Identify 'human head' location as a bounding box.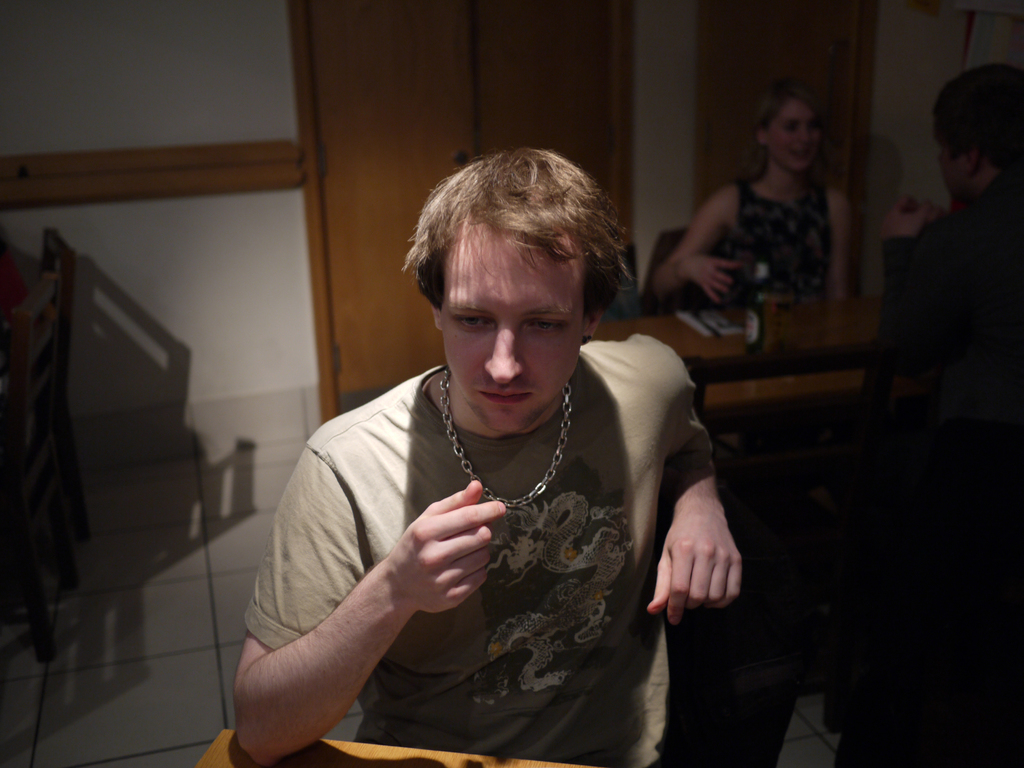
755/79/823/171.
